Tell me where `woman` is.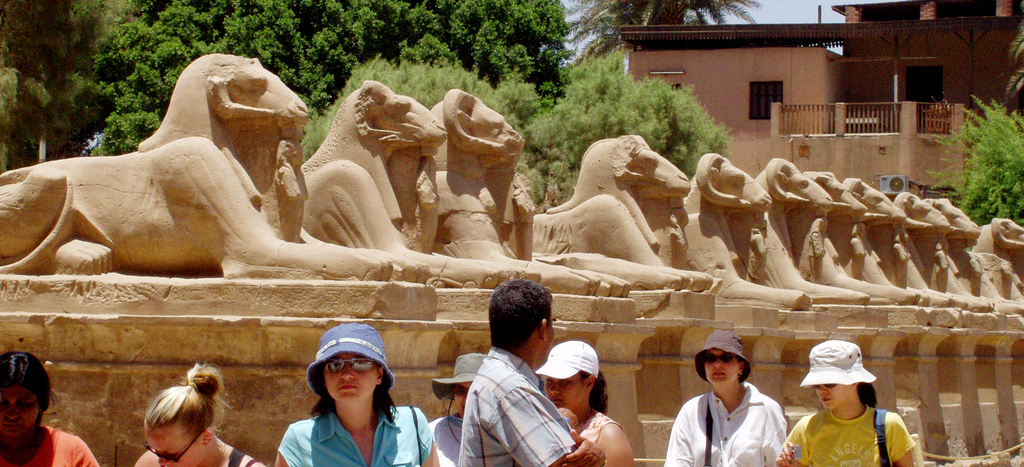
`woman` is at 122:366:232:466.
